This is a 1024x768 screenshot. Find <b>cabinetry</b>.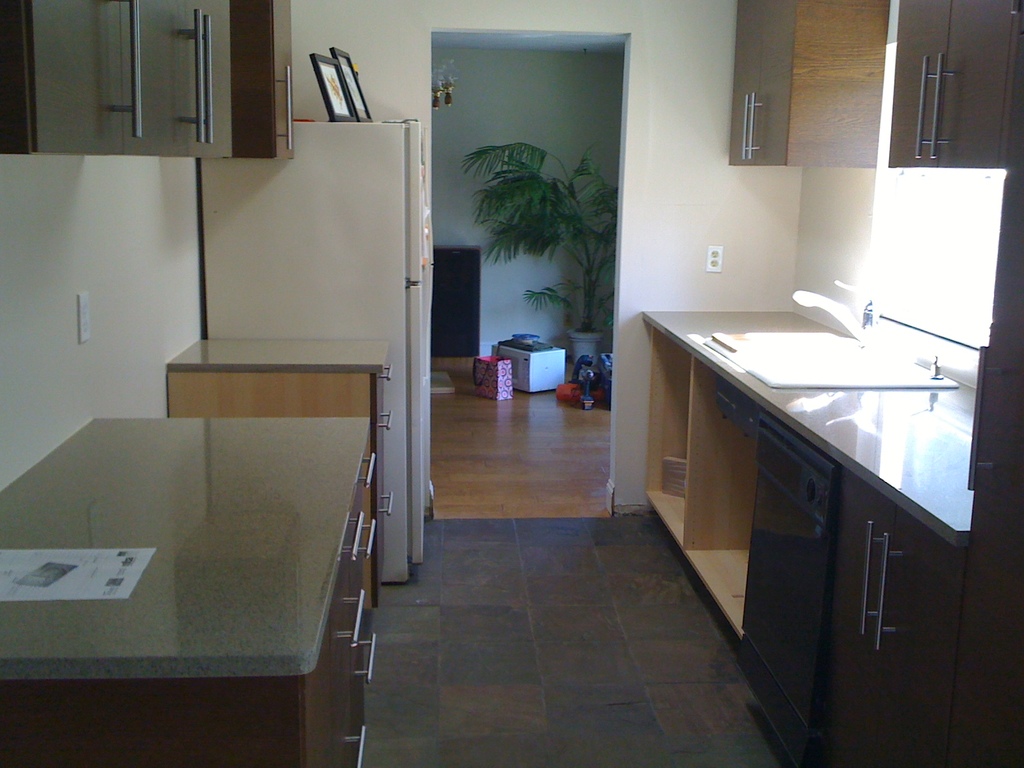
Bounding box: bbox(297, 531, 360, 767).
